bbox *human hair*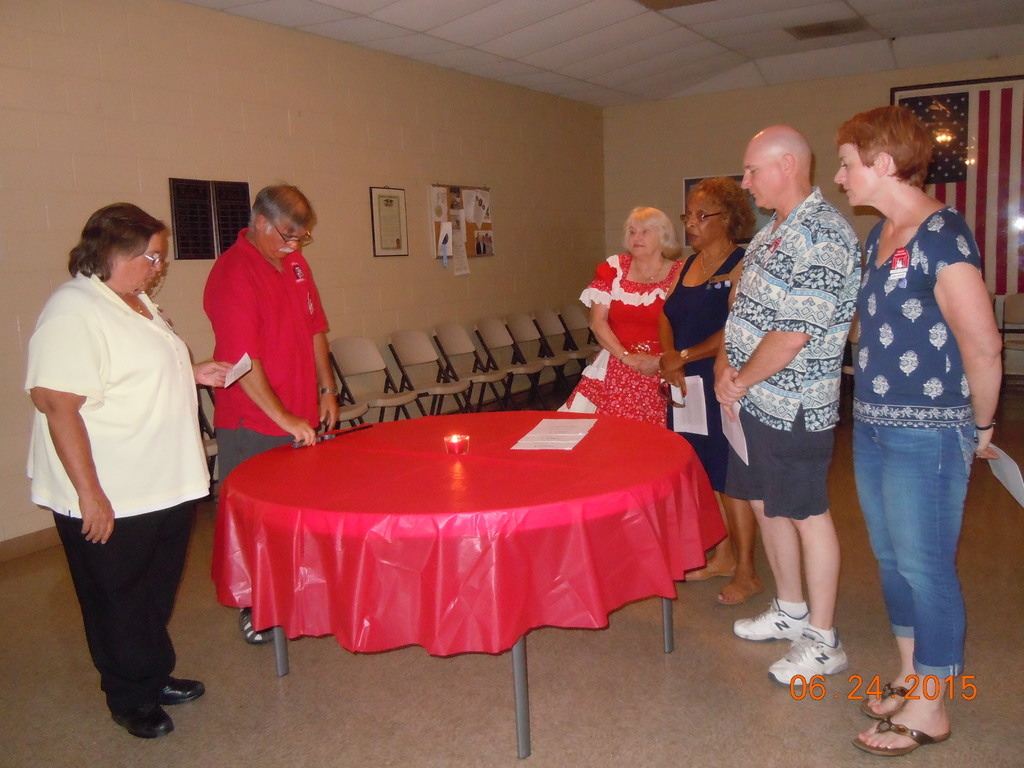
[left=836, top=101, right=938, bottom=181]
